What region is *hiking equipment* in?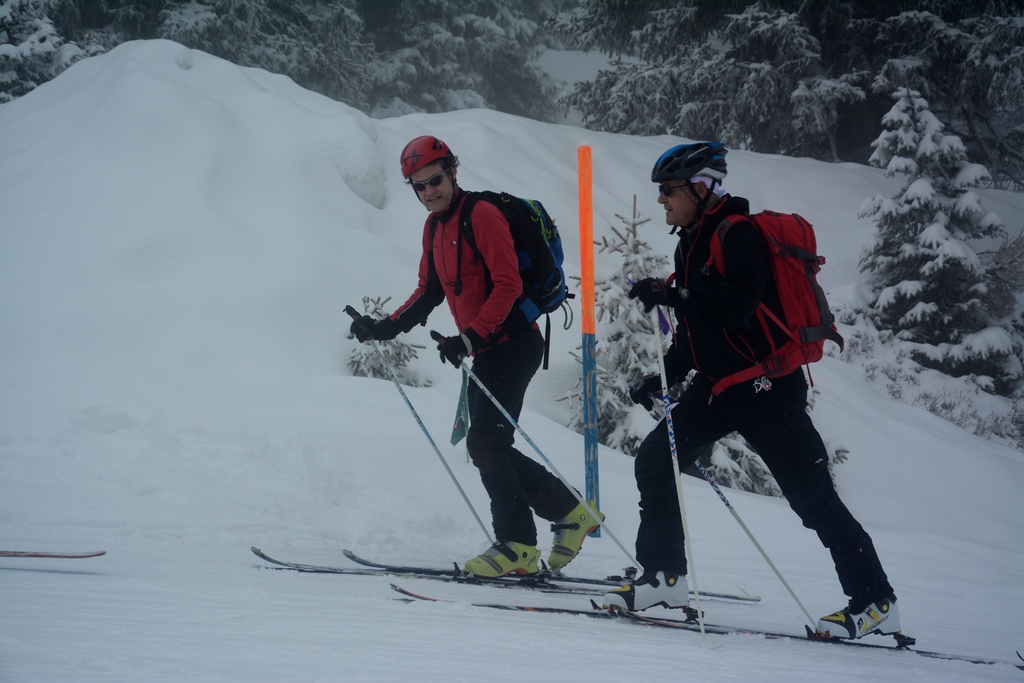
region(419, 323, 662, 589).
